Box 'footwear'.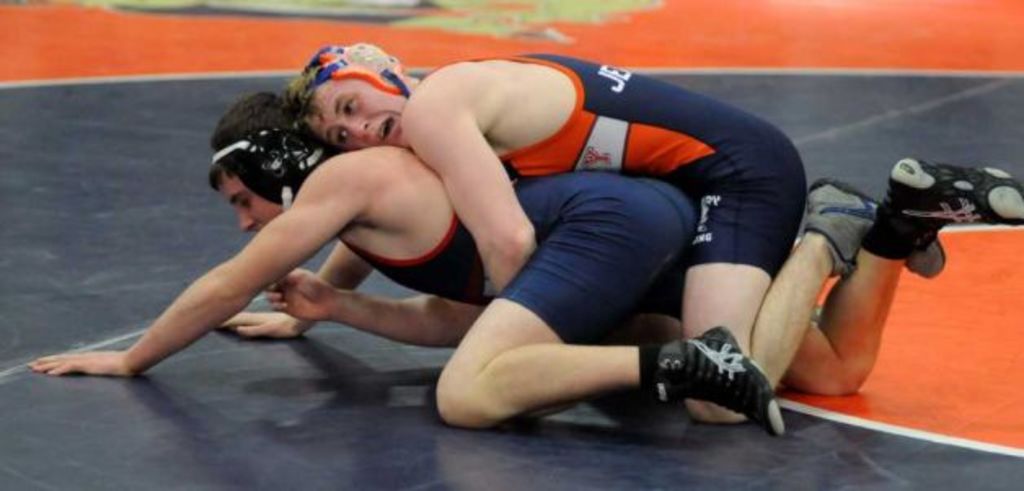
882,160,1022,237.
